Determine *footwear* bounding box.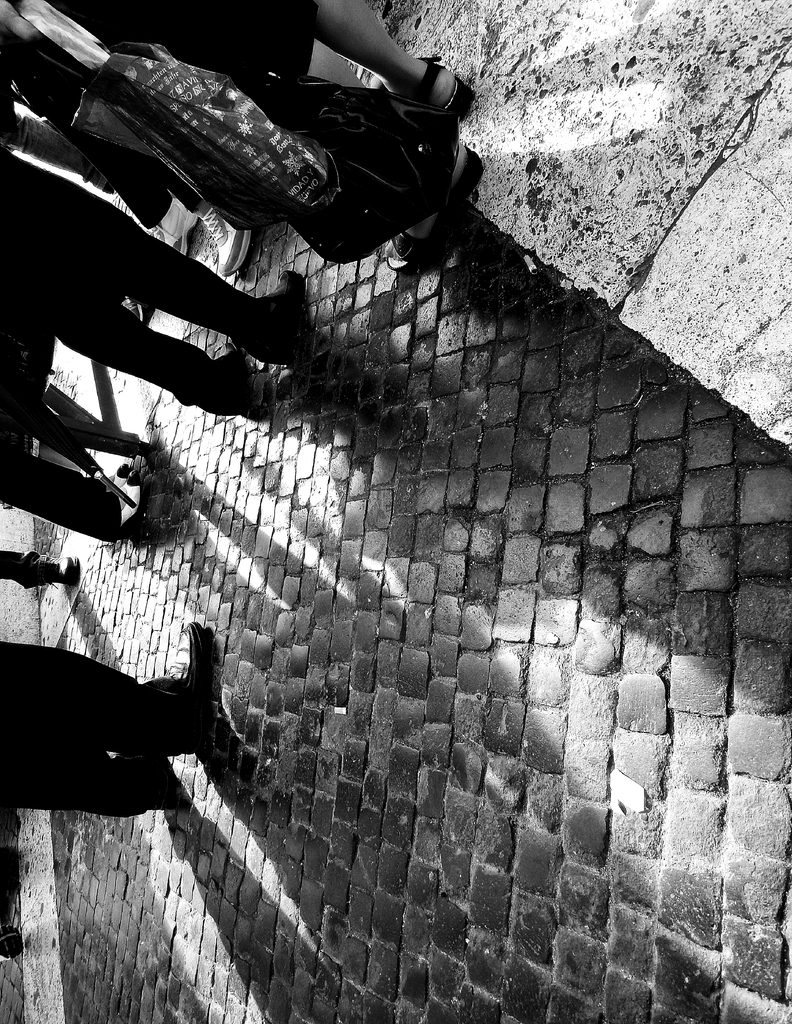
Determined: box(165, 614, 215, 756).
